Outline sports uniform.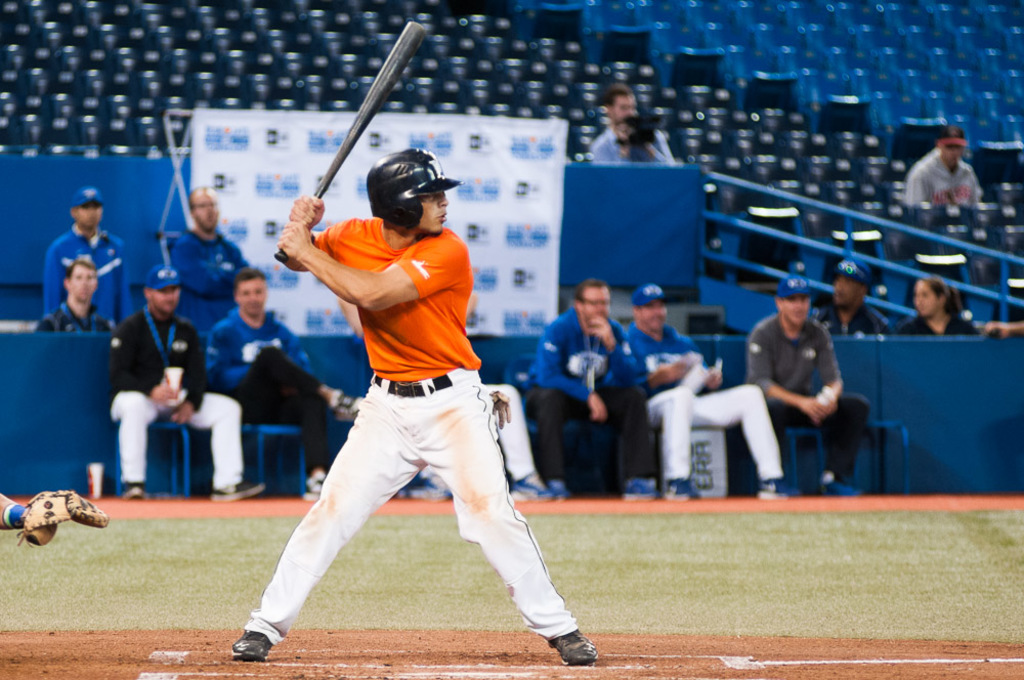
Outline: 159, 227, 269, 335.
